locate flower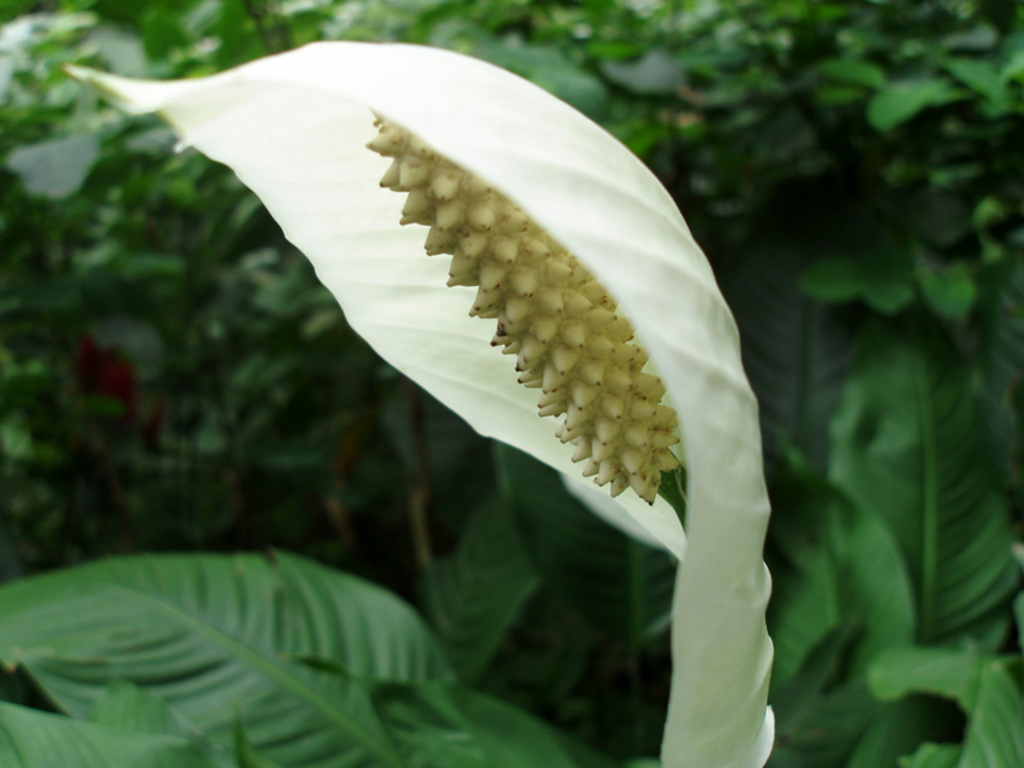
l=56, t=41, r=782, b=767
